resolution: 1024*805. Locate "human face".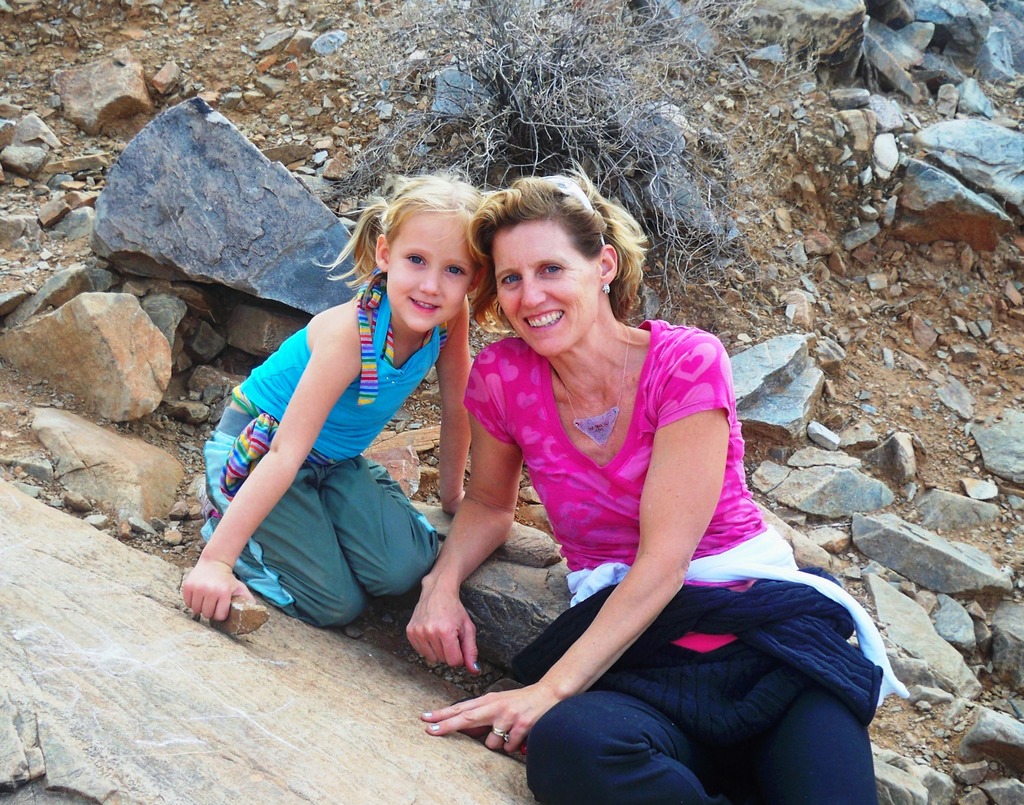
(387,211,477,332).
